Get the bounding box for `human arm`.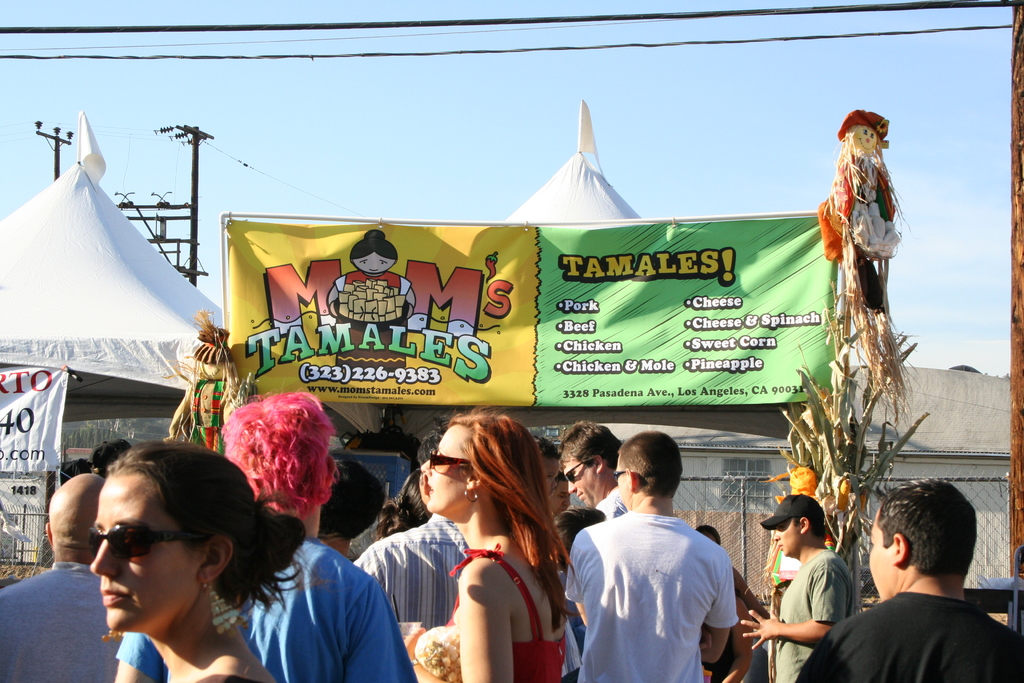
x1=113, y1=630, x2=158, y2=682.
